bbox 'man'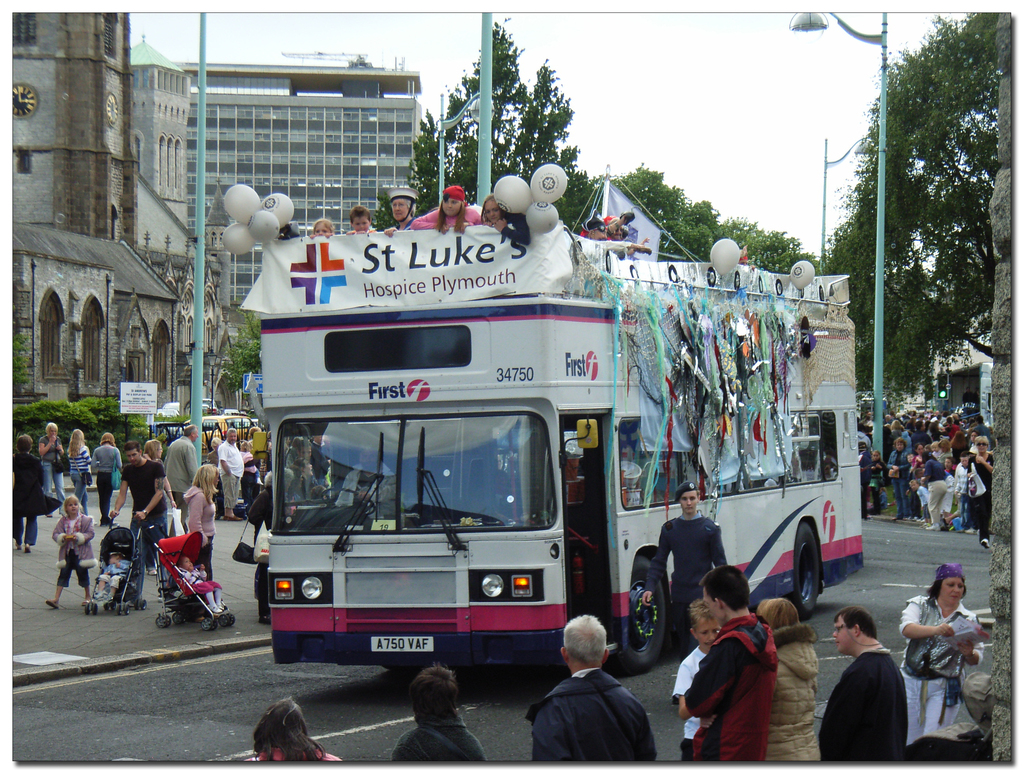
(x1=163, y1=424, x2=198, y2=535)
